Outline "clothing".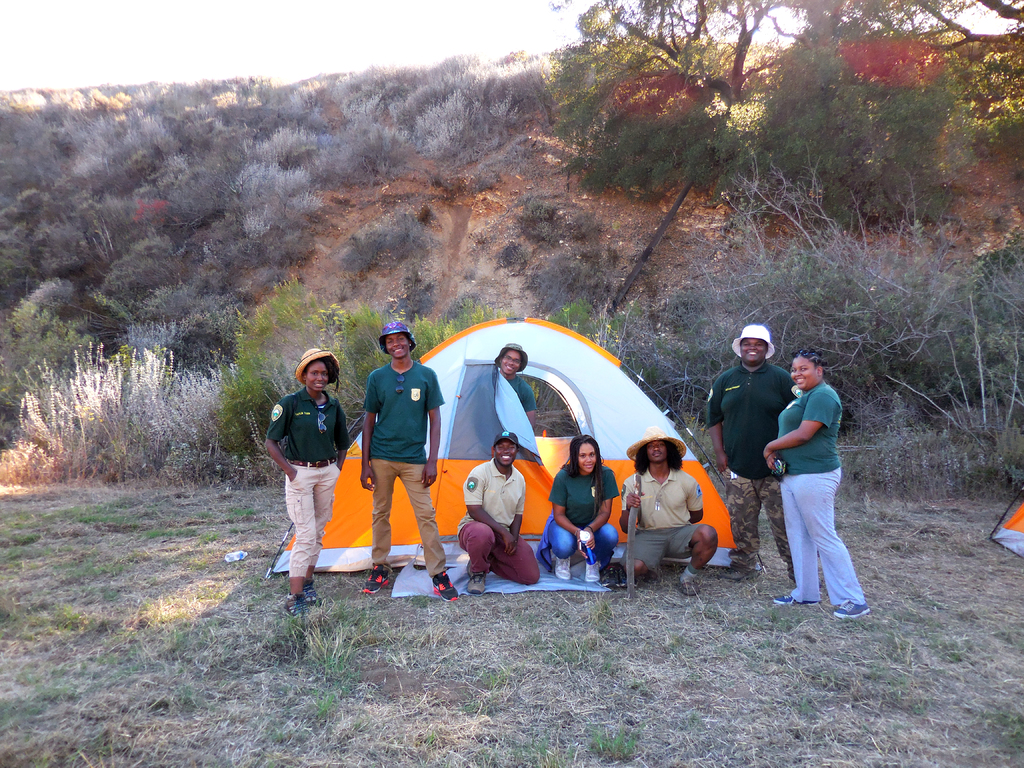
Outline: {"left": 543, "top": 463, "right": 618, "bottom": 560}.
